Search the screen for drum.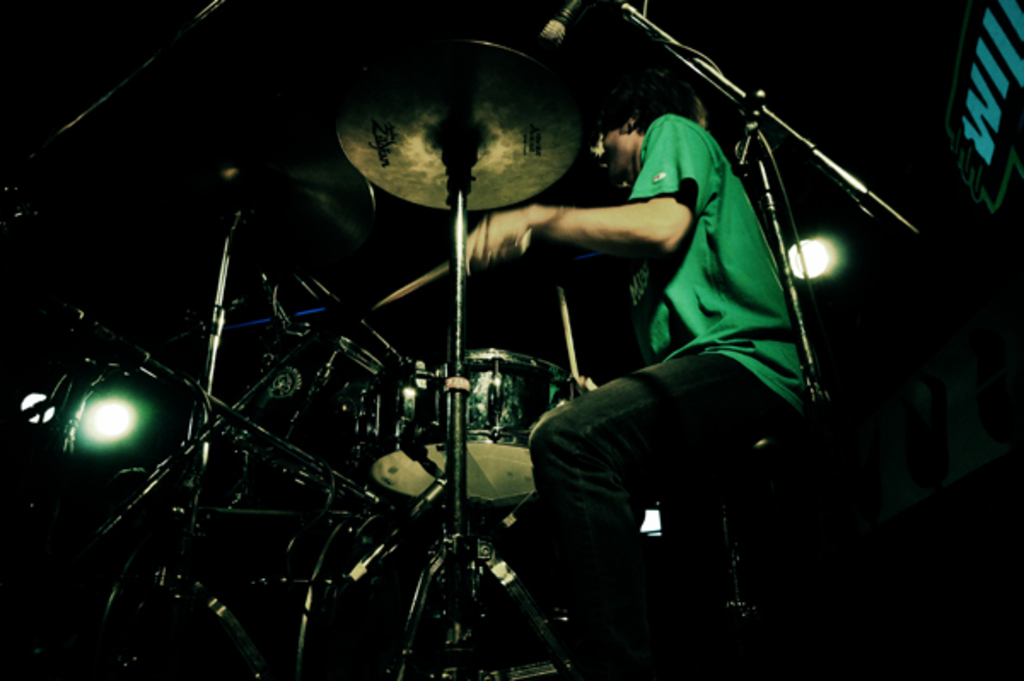
Found at left=422, top=345, right=567, bottom=493.
